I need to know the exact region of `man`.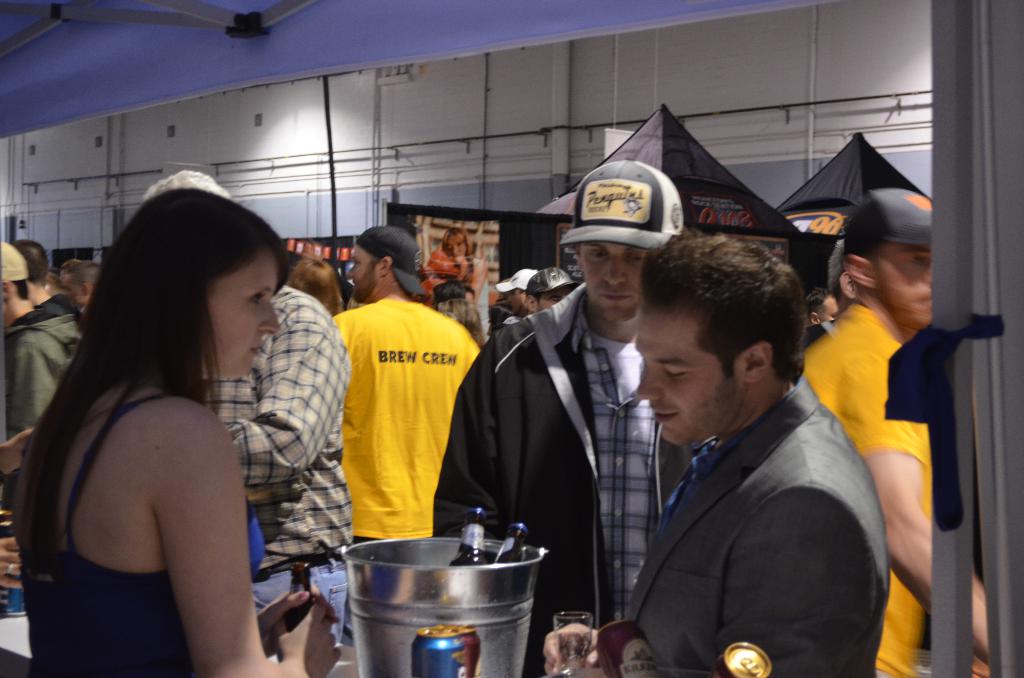
Region: {"left": 328, "top": 227, "right": 480, "bottom": 551}.
